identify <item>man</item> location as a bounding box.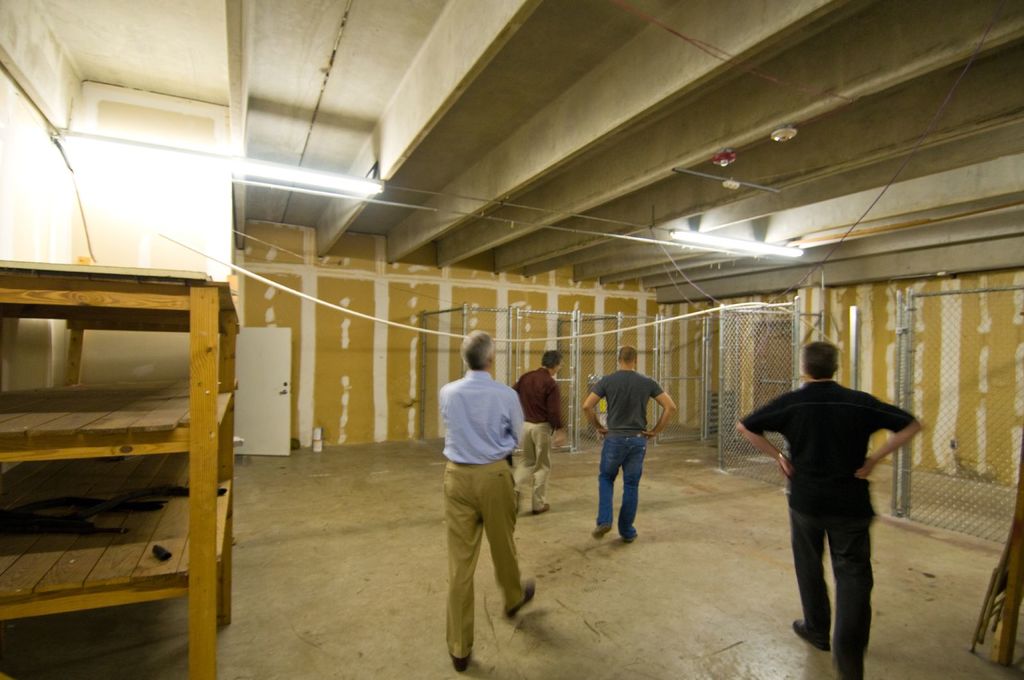
(left=435, top=327, right=536, bottom=670).
